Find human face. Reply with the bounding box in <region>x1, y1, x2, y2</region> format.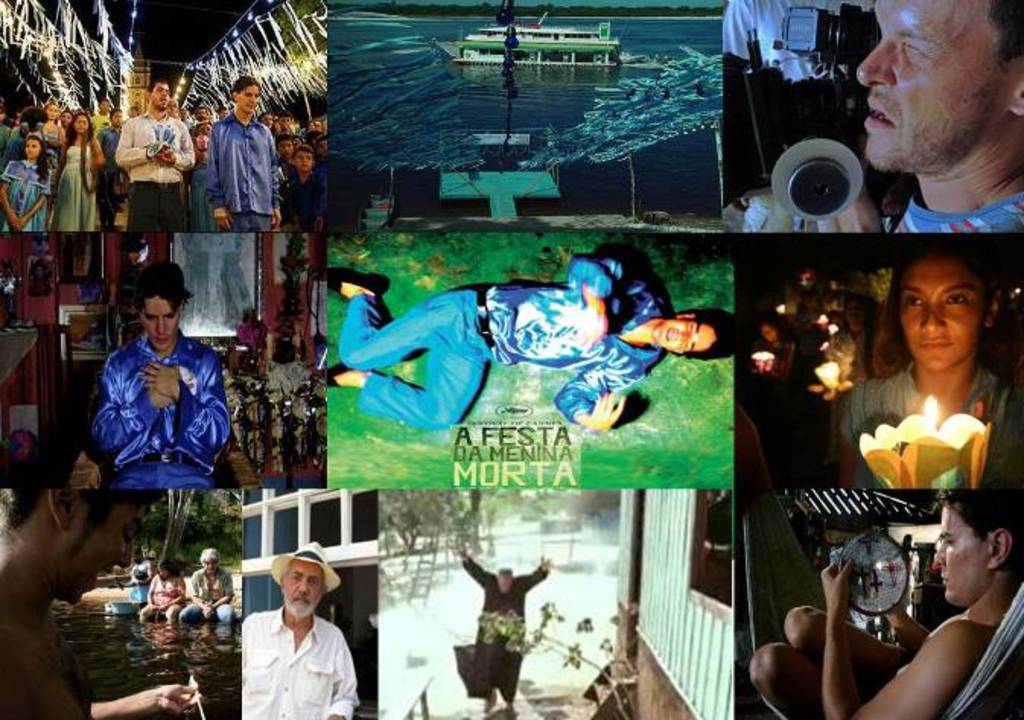
<region>501, 575, 511, 588</region>.
